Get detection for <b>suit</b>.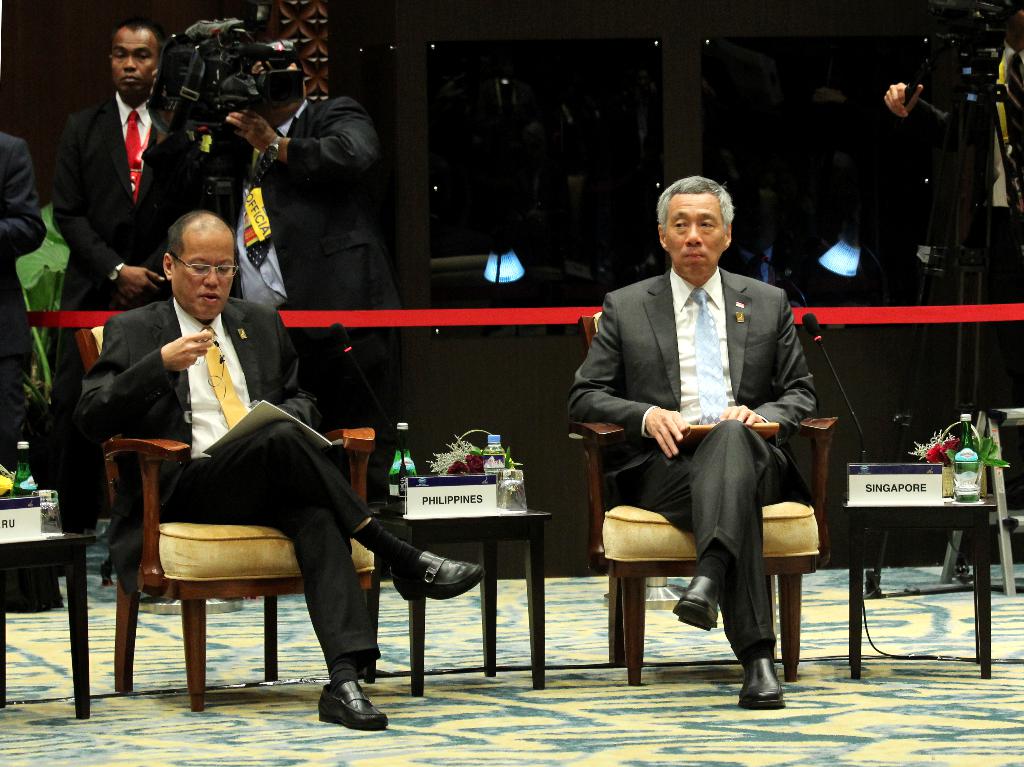
Detection: [x1=220, y1=93, x2=385, y2=408].
